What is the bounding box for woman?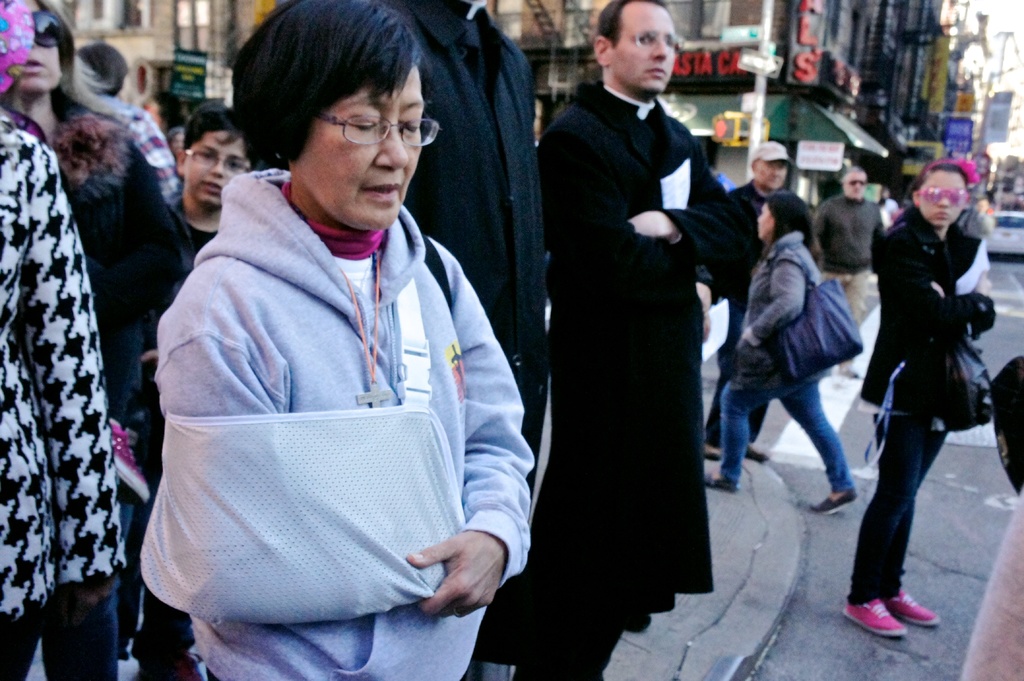
(x1=137, y1=0, x2=535, y2=680).
